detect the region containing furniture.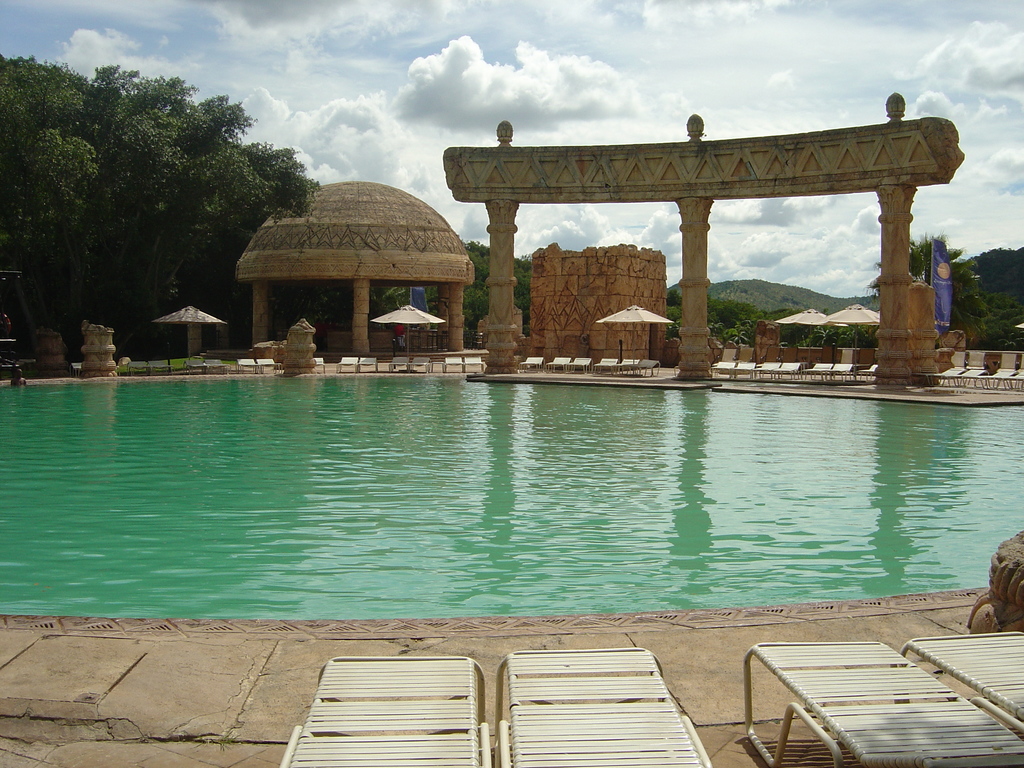
box(277, 655, 489, 767).
